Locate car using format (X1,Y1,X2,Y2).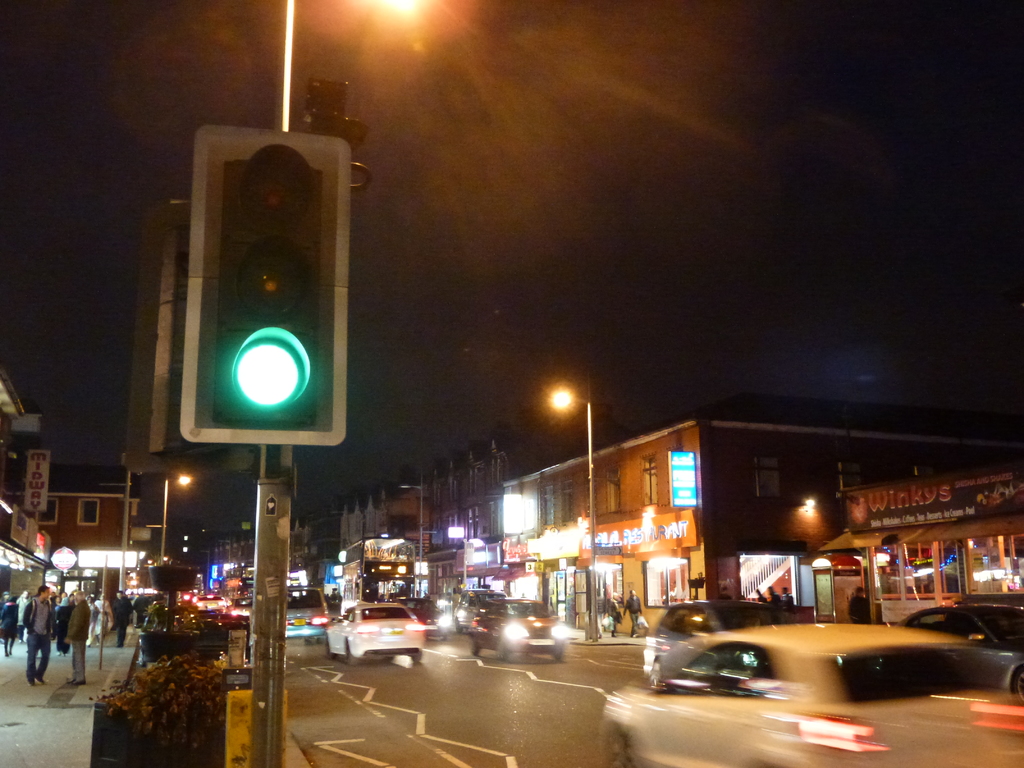
(904,604,1023,696).
